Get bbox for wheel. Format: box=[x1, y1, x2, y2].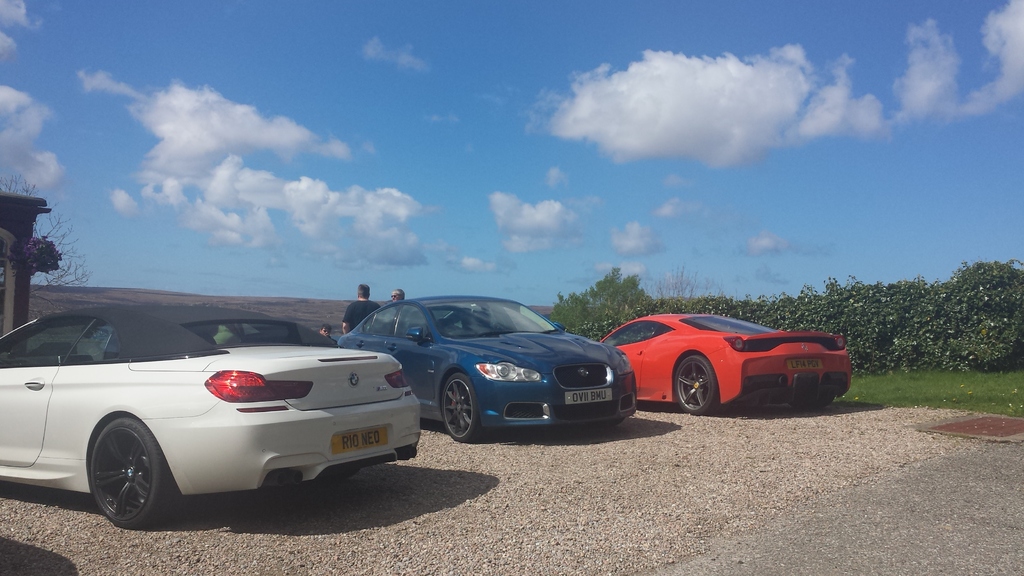
box=[82, 417, 180, 529].
